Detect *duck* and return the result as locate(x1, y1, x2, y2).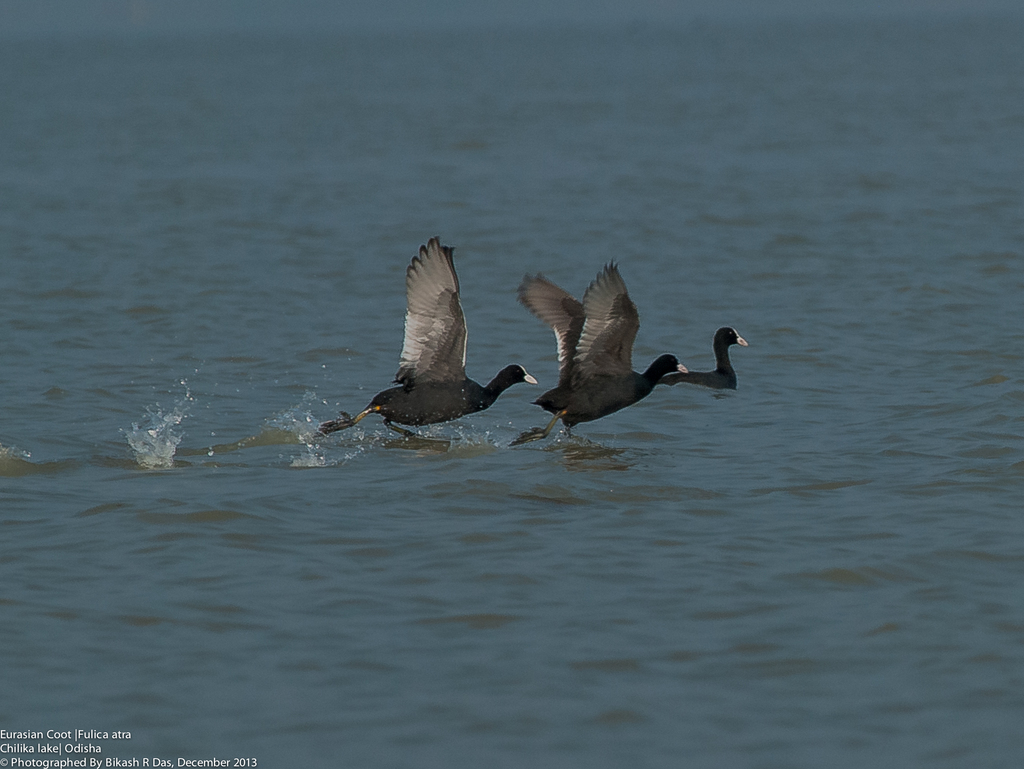
locate(500, 259, 743, 435).
